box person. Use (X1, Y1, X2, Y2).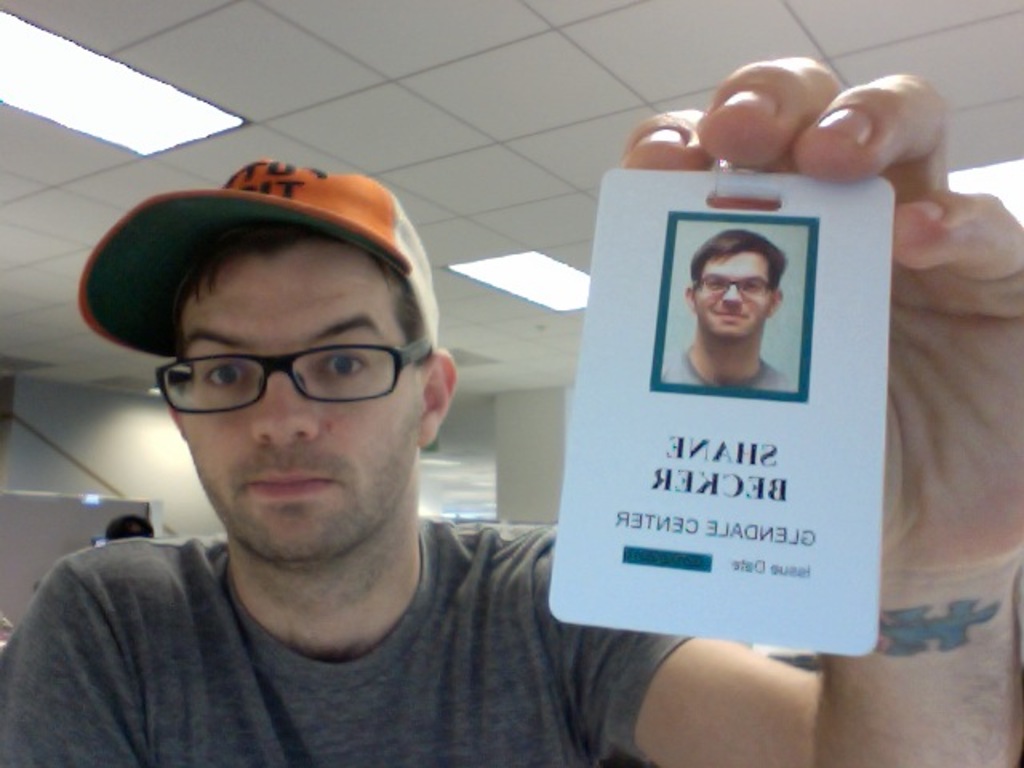
(0, 51, 1022, 766).
